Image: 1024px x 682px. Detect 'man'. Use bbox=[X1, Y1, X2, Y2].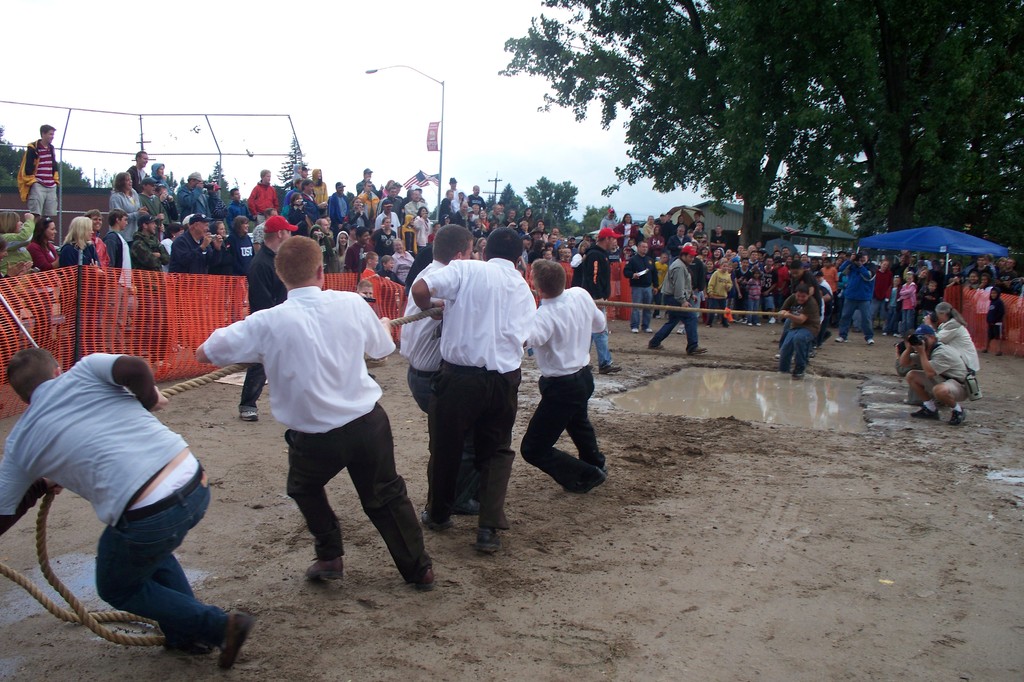
bbox=[350, 277, 392, 384].
